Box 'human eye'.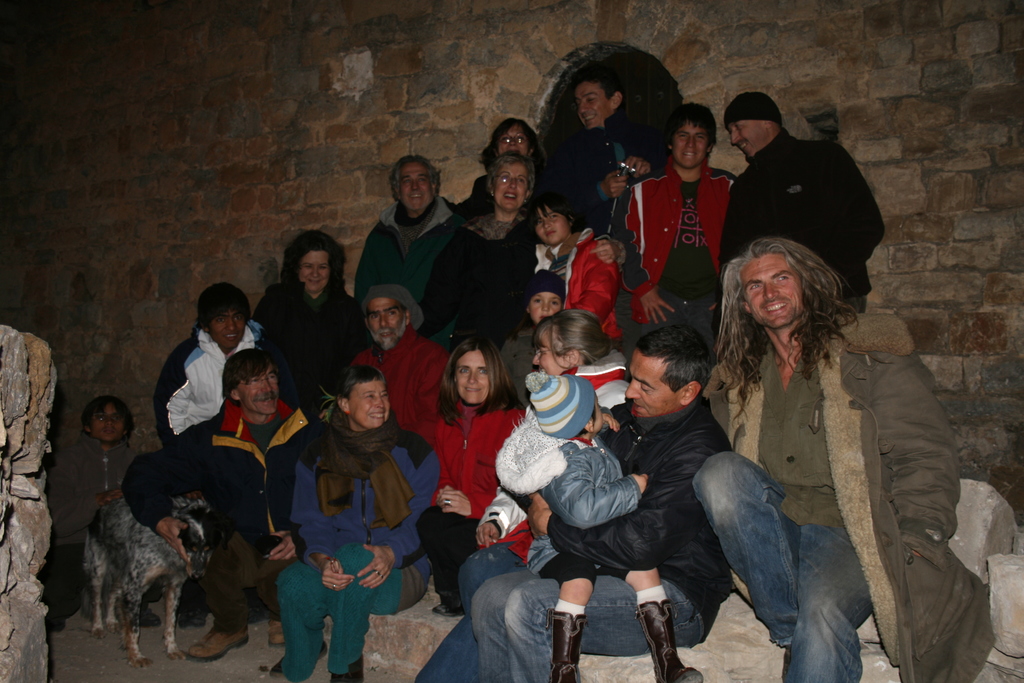
BBox(266, 372, 274, 384).
